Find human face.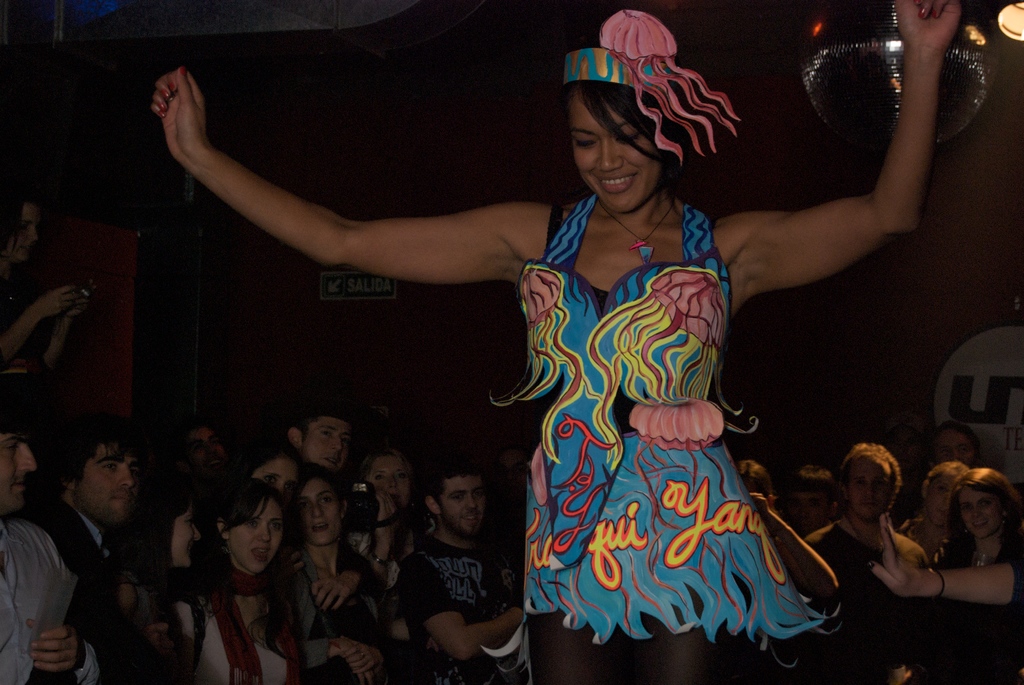
BBox(787, 492, 829, 522).
